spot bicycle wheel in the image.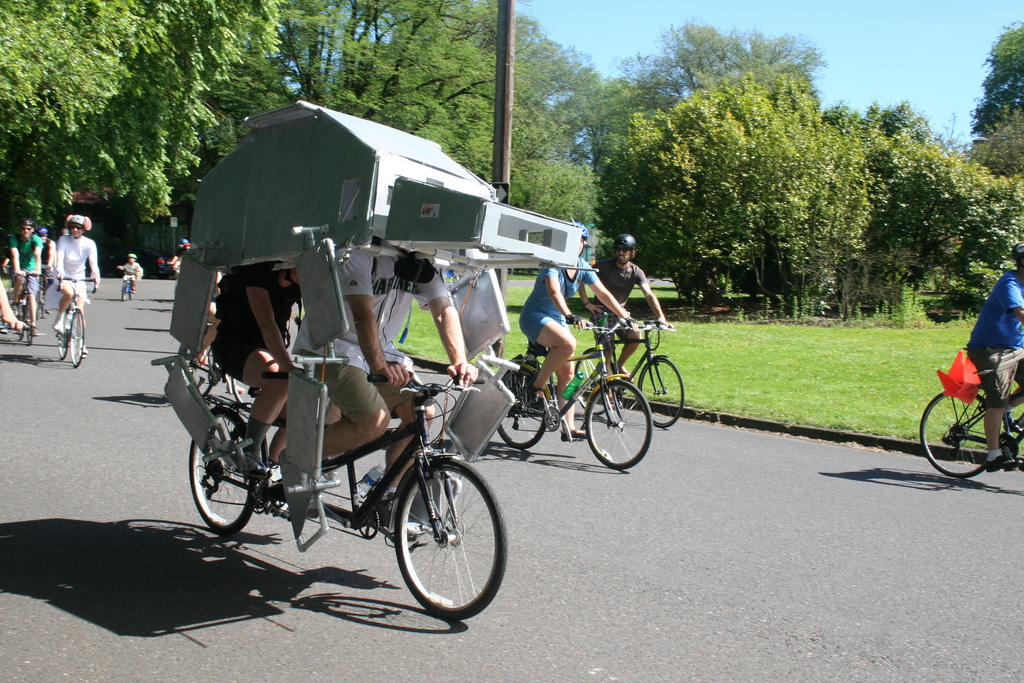
bicycle wheel found at locate(497, 362, 545, 451).
